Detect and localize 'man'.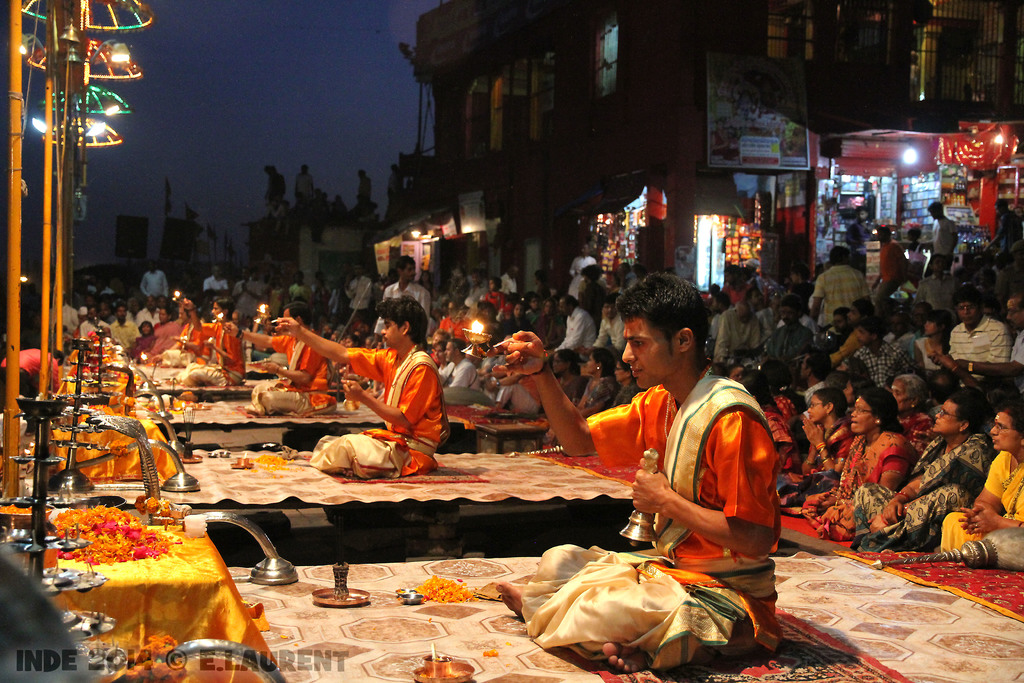
Localized at x1=468, y1=266, x2=490, y2=299.
